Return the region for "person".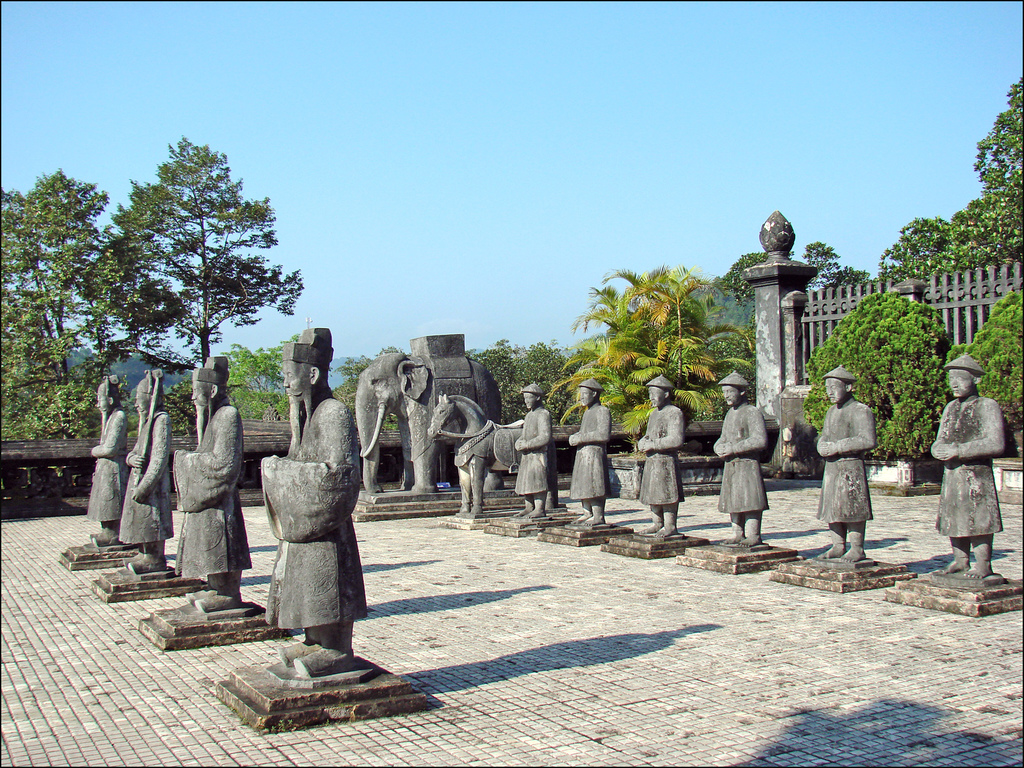
pyautogui.locateOnScreen(262, 327, 369, 675).
